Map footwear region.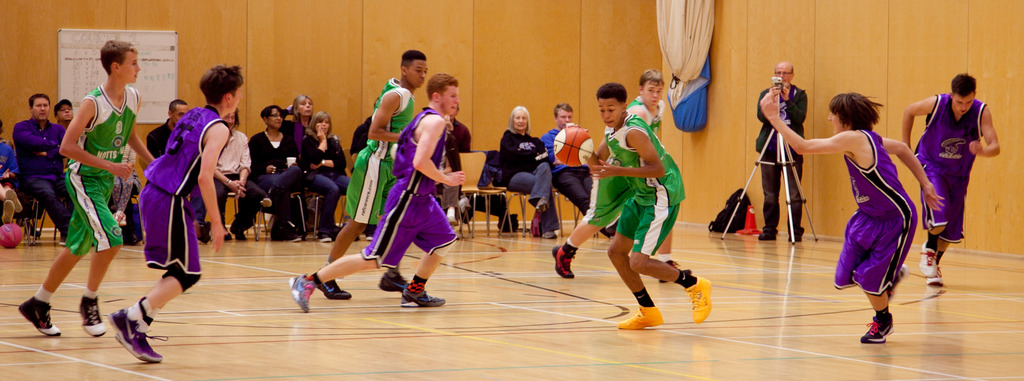
Mapped to x1=81, y1=296, x2=108, y2=342.
